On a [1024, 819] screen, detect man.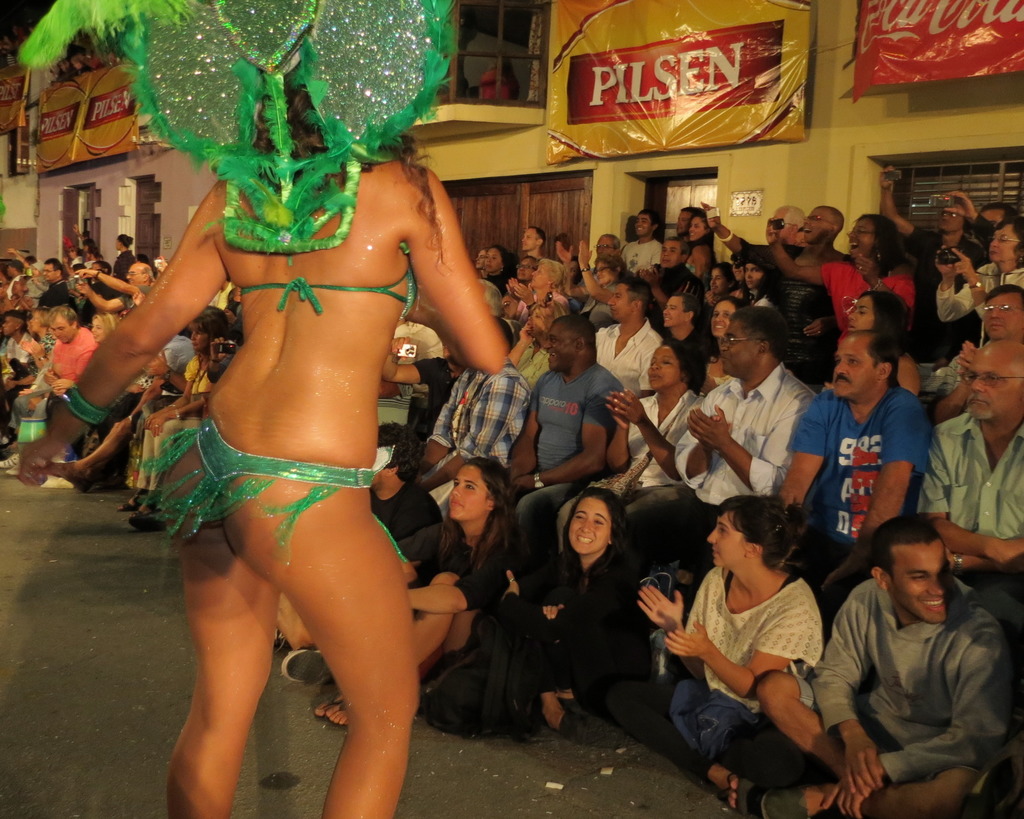
[931,291,1023,427].
